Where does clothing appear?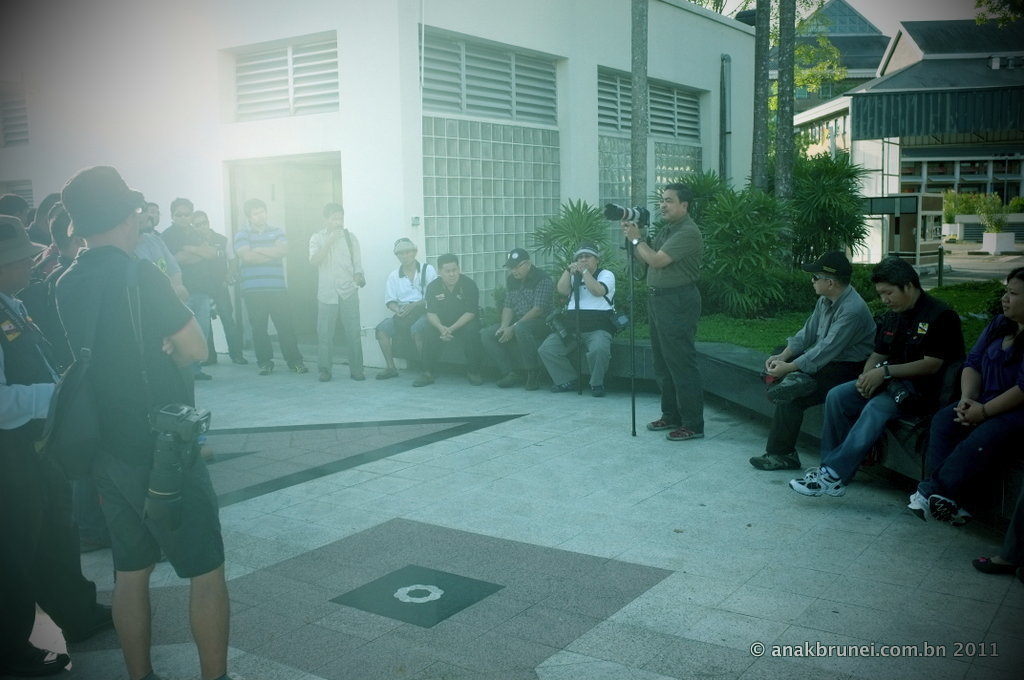
Appears at 634:211:708:429.
